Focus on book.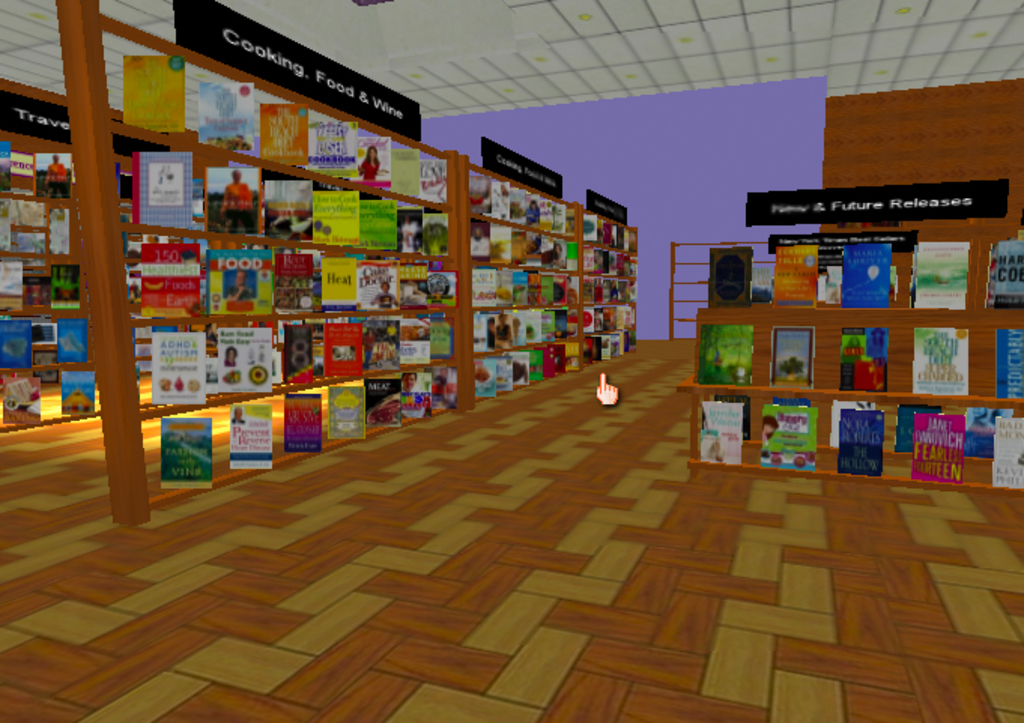
Focused at <box>206,248,269,316</box>.
